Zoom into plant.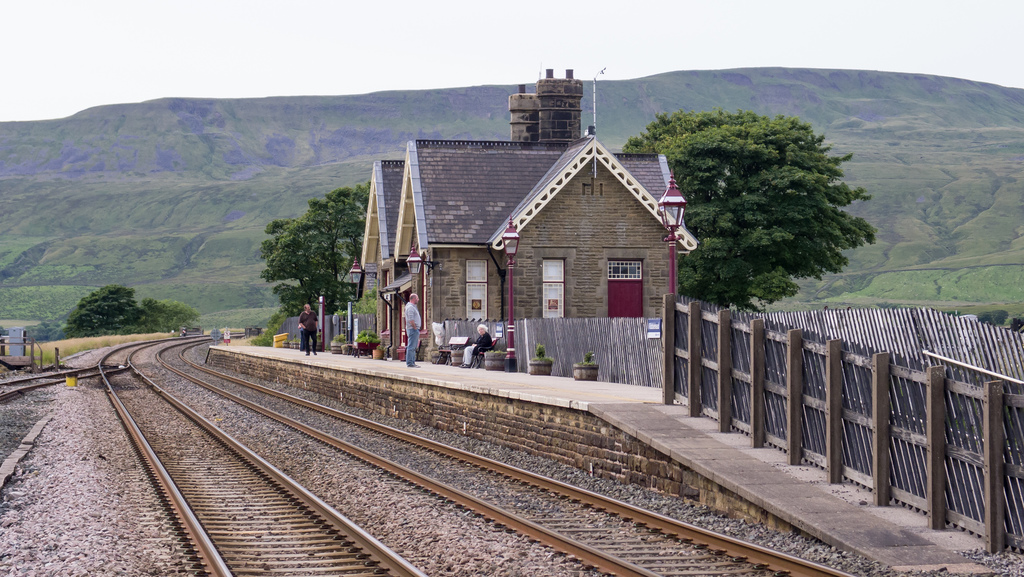
Zoom target: (532,345,547,361).
